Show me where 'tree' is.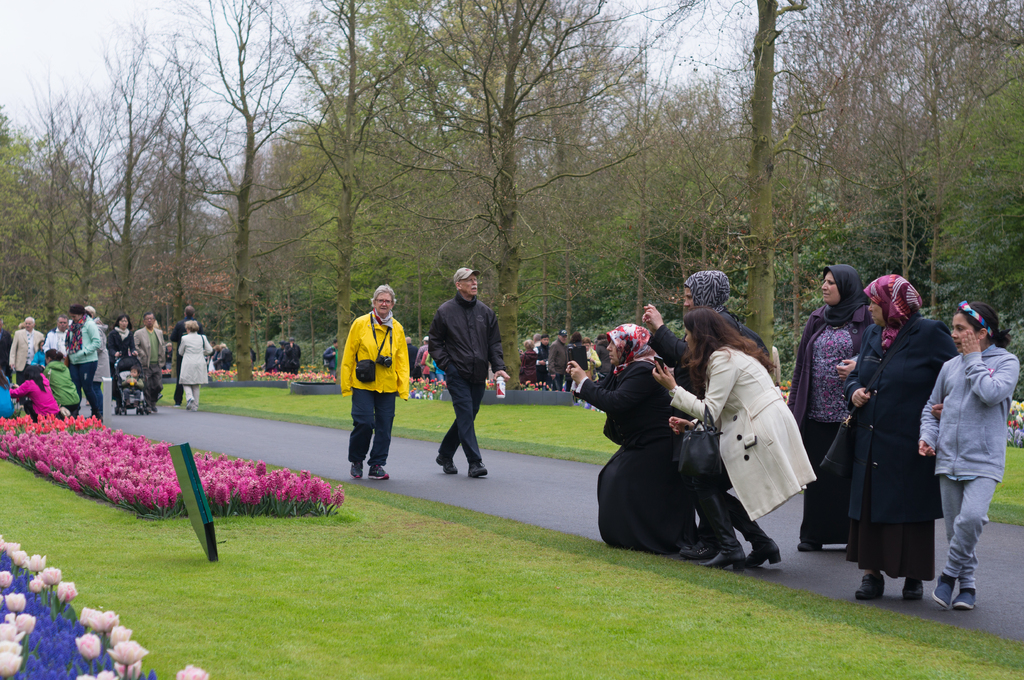
'tree' is at [254,0,446,385].
